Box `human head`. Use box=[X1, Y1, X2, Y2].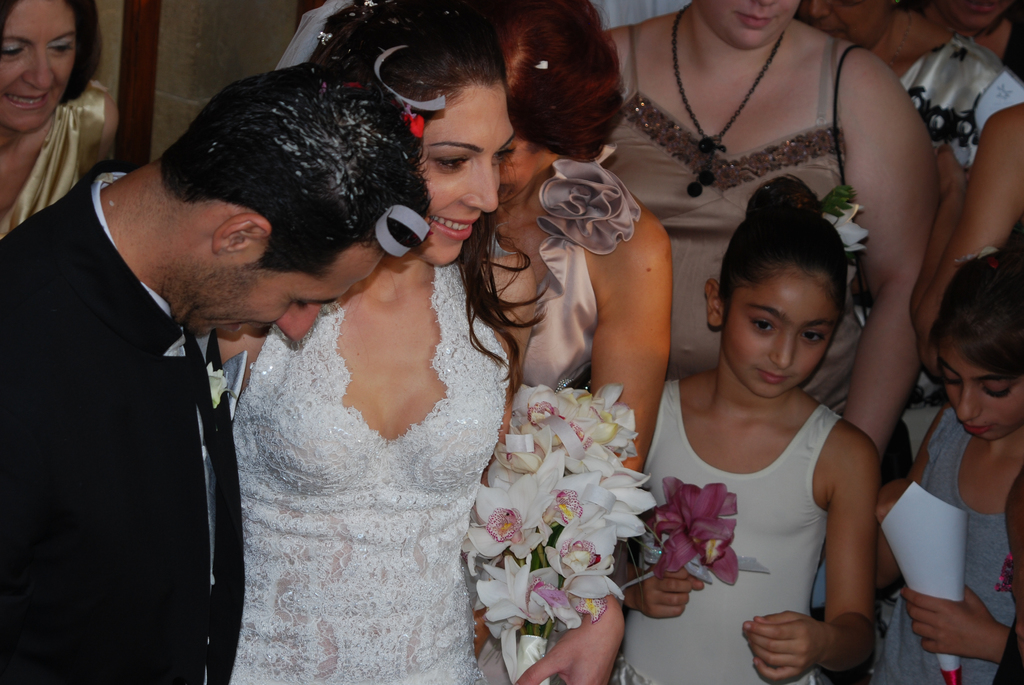
box=[695, 1, 804, 51].
